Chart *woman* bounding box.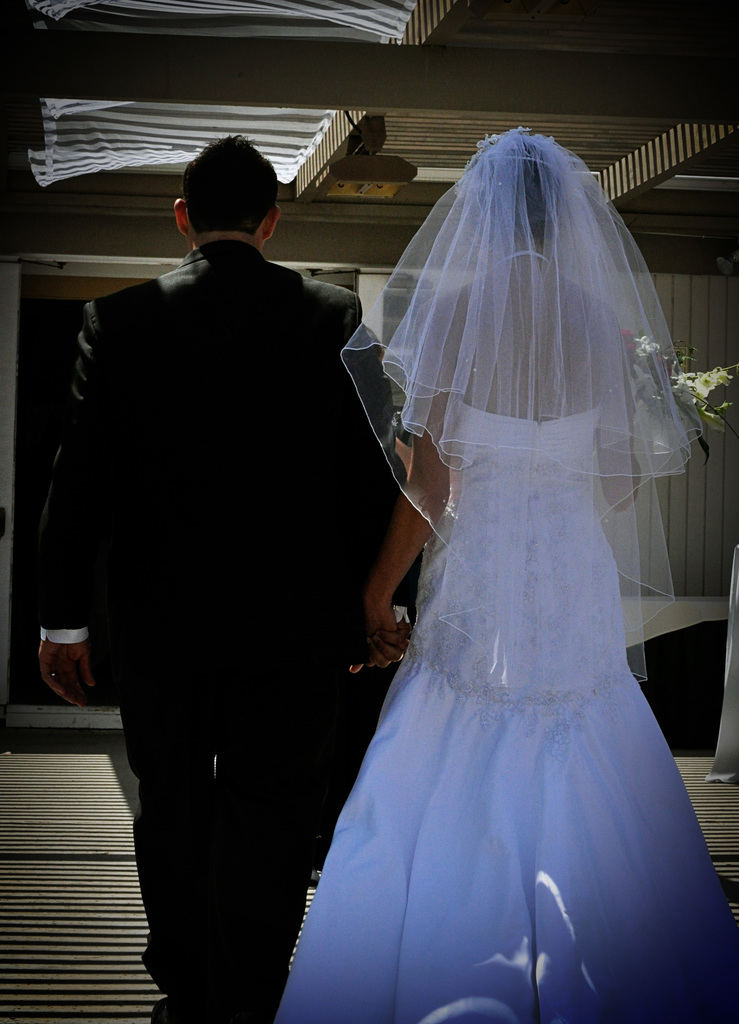
Charted: locate(289, 99, 738, 957).
